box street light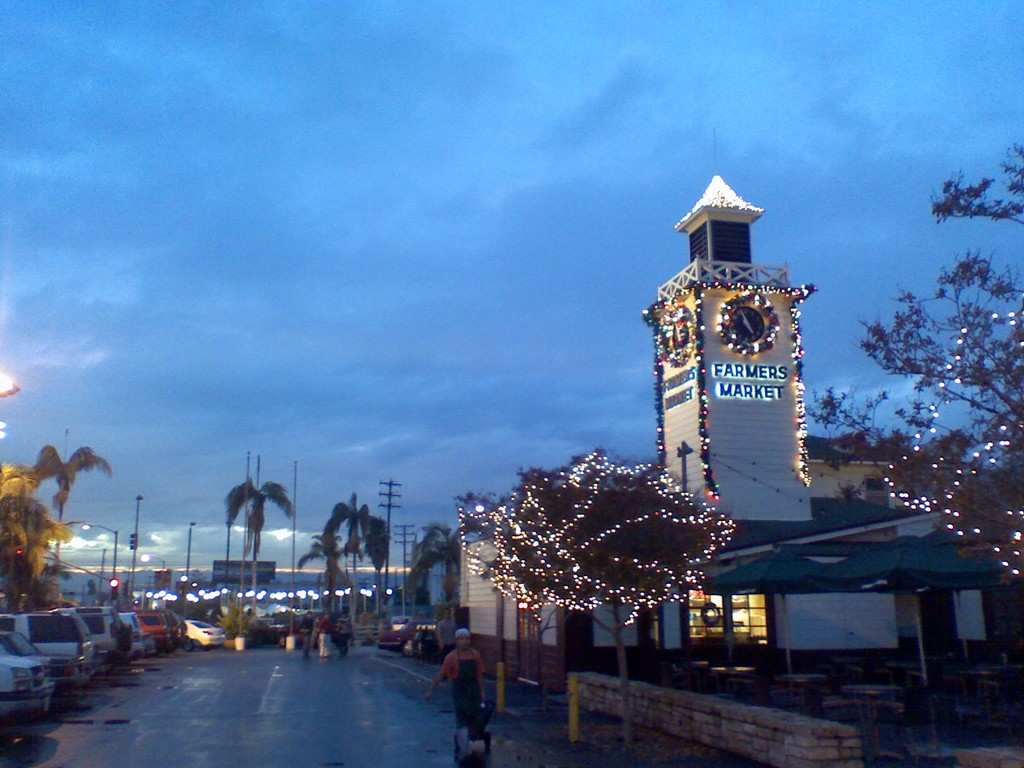
left=133, top=549, right=164, bottom=580
